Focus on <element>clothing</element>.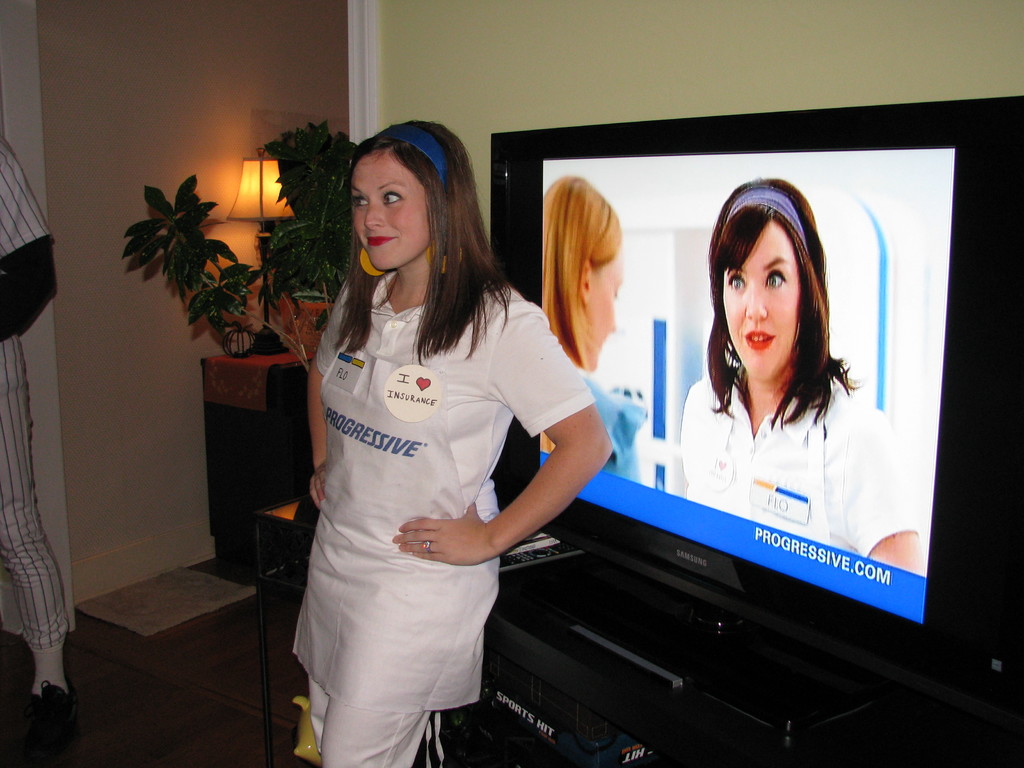
Focused at {"left": 277, "top": 239, "right": 581, "bottom": 723}.
